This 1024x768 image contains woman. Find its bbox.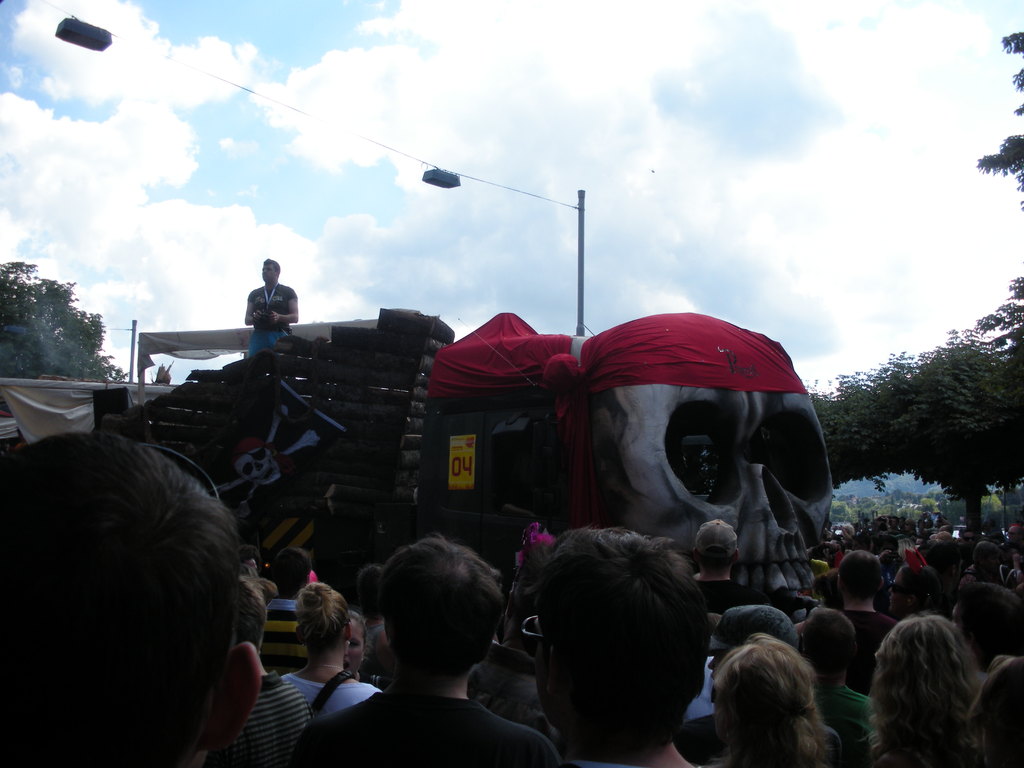
(x1=345, y1=611, x2=364, y2=679).
